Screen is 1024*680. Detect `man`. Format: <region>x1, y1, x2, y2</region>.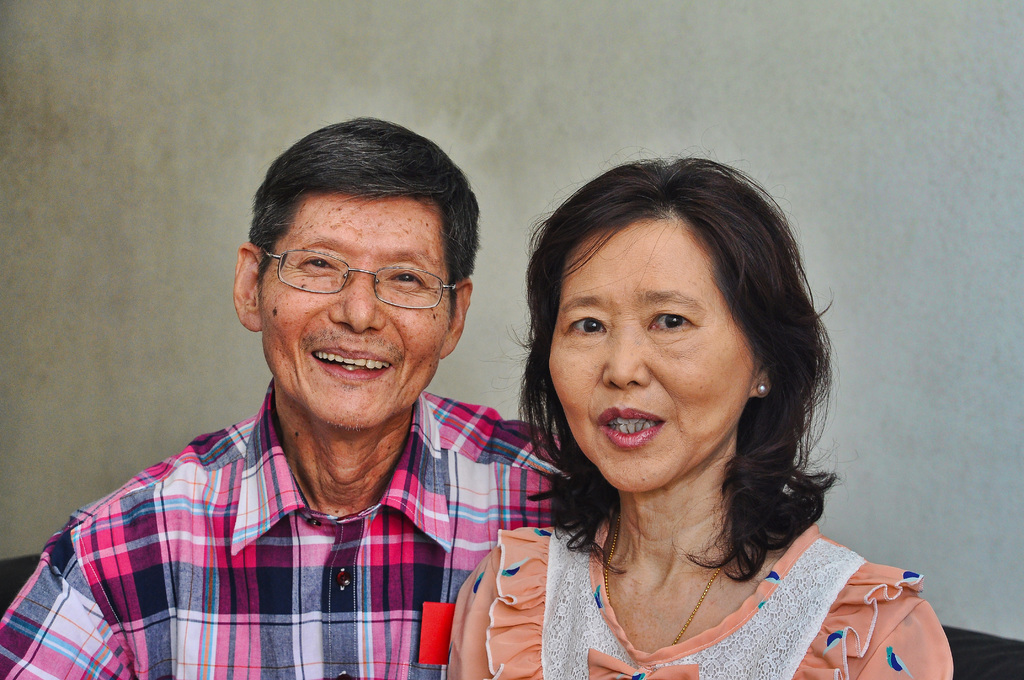
<region>38, 128, 593, 667</region>.
